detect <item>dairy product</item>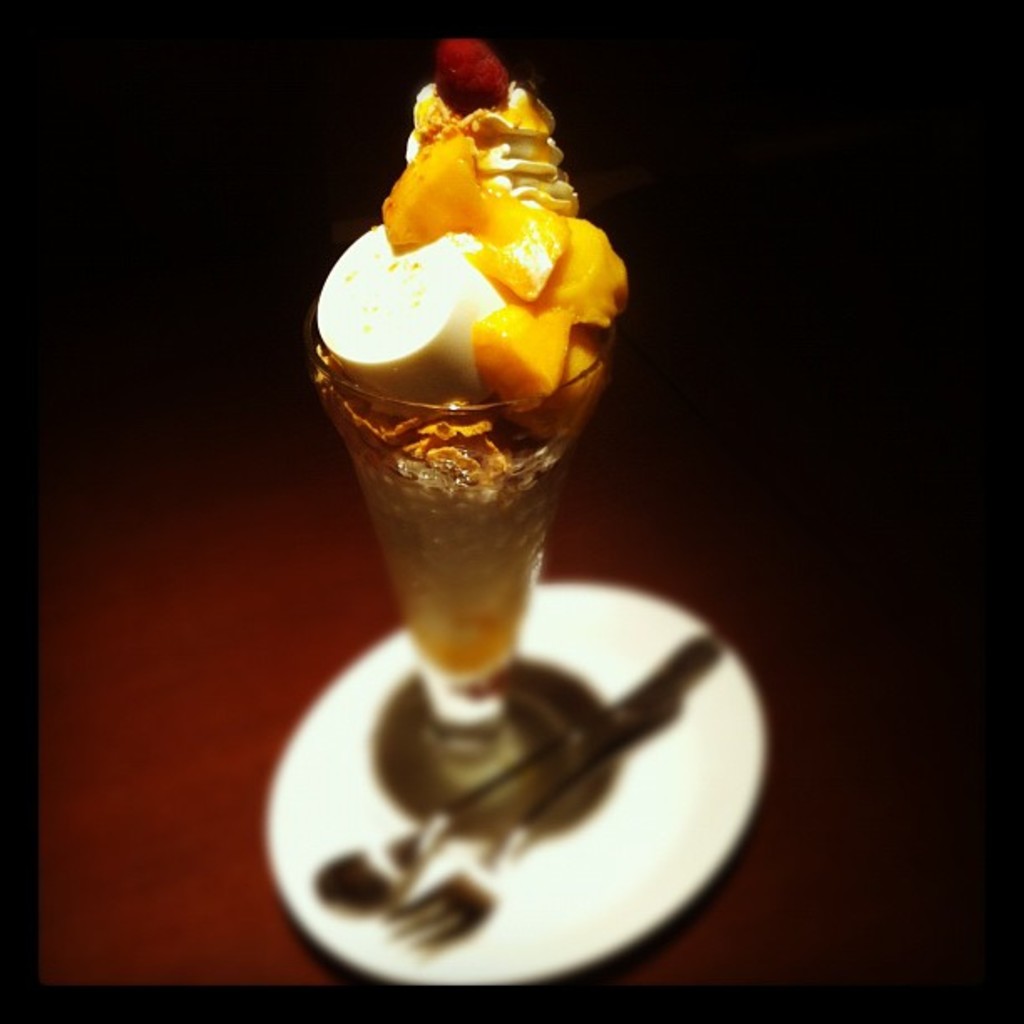
318:27:626:418
